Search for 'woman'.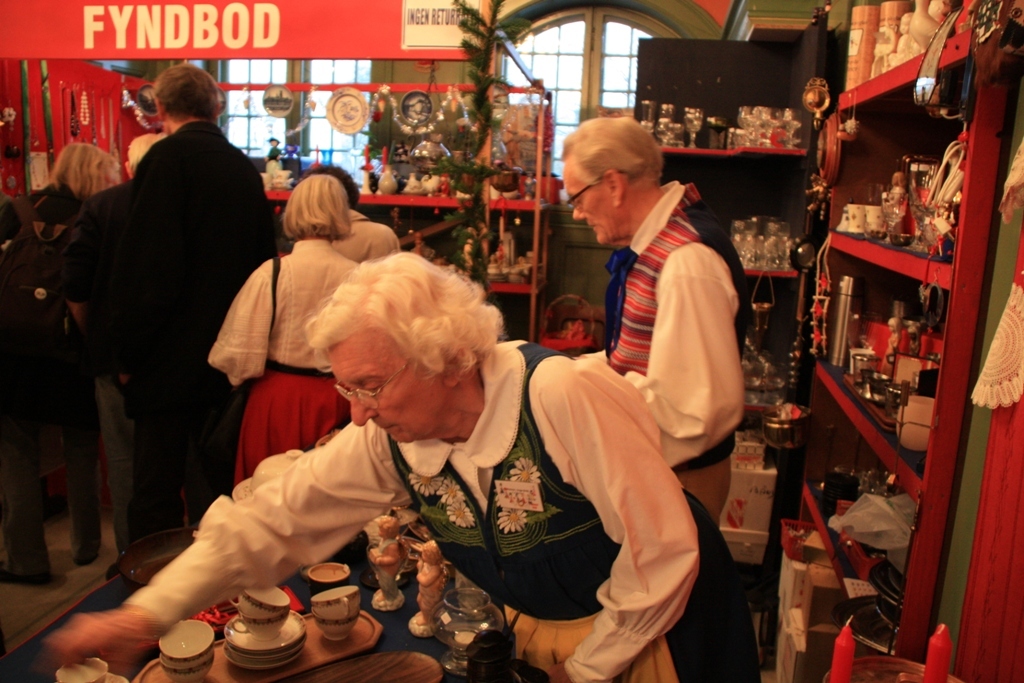
Found at <region>207, 174, 347, 486</region>.
